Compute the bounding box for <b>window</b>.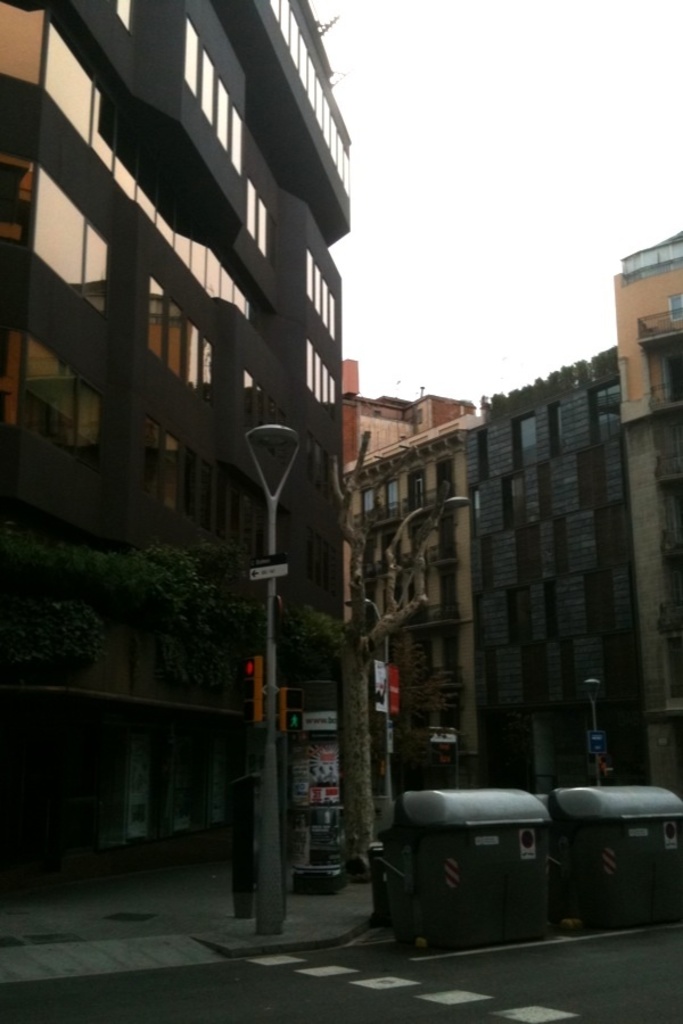
<box>154,275,164,365</box>.
